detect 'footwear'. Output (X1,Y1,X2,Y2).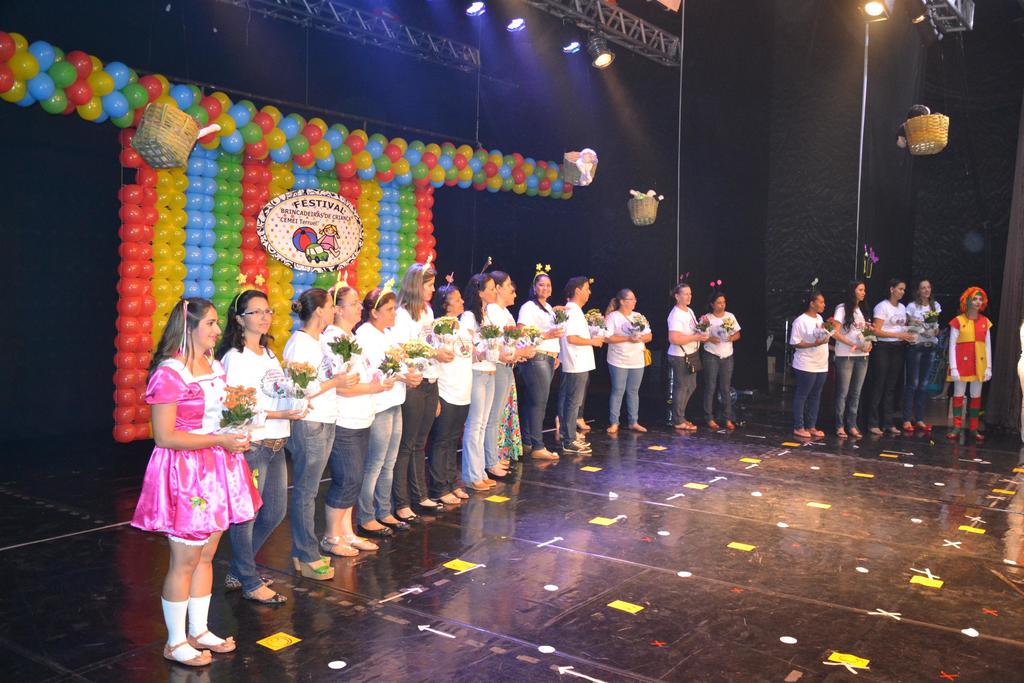
(518,443,532,457).
